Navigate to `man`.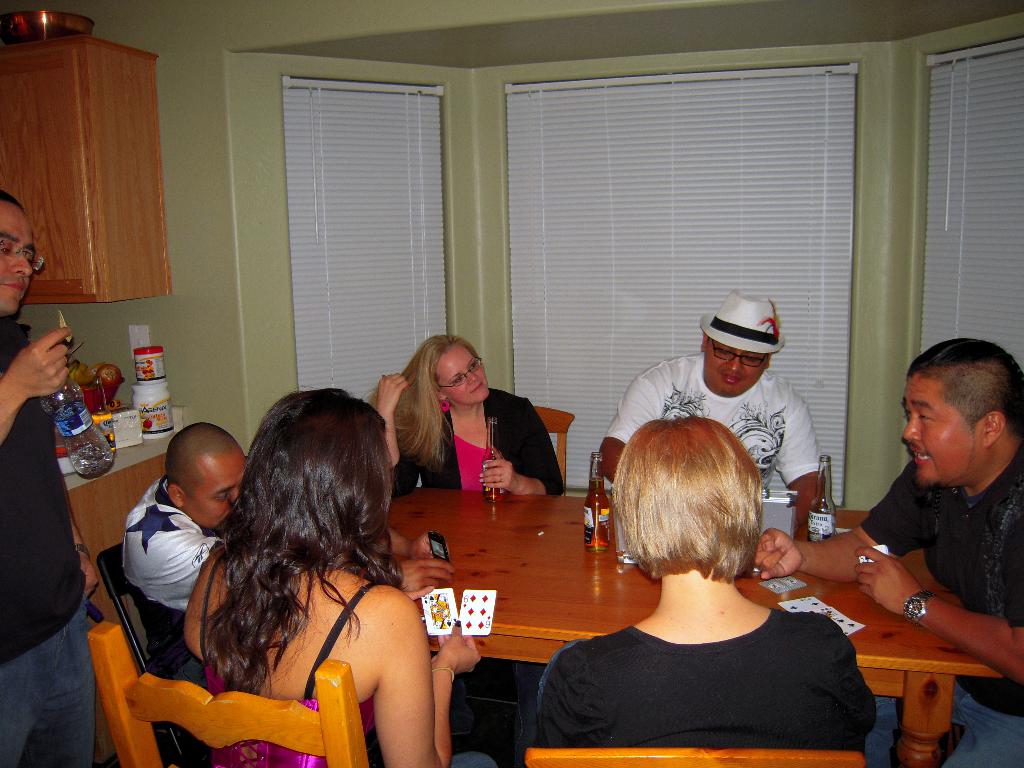
Navigation target: locate(120, 424, 250, 767).
